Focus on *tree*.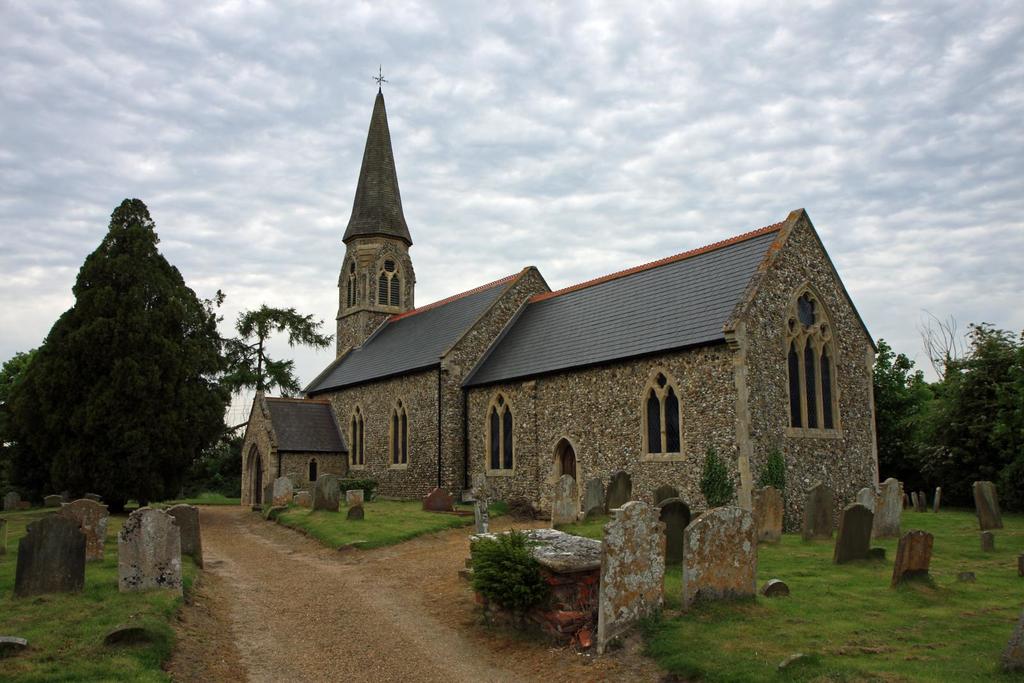
Focused at [760,430,789,511].
